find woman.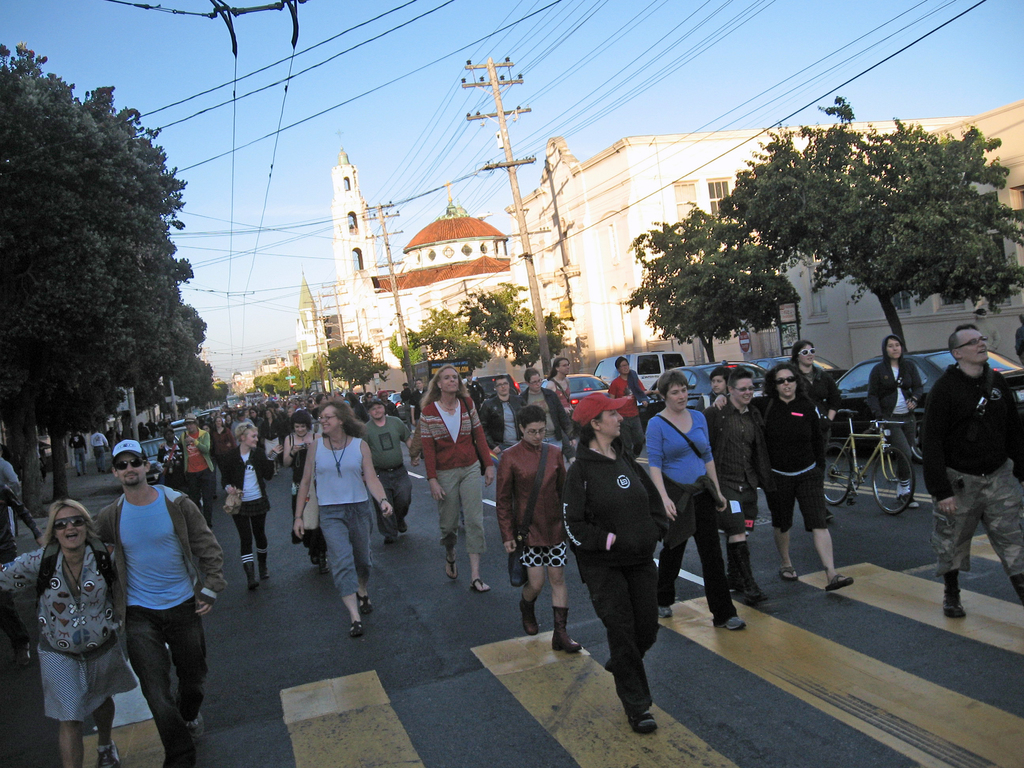
box=[497, 404, 588, 655].
